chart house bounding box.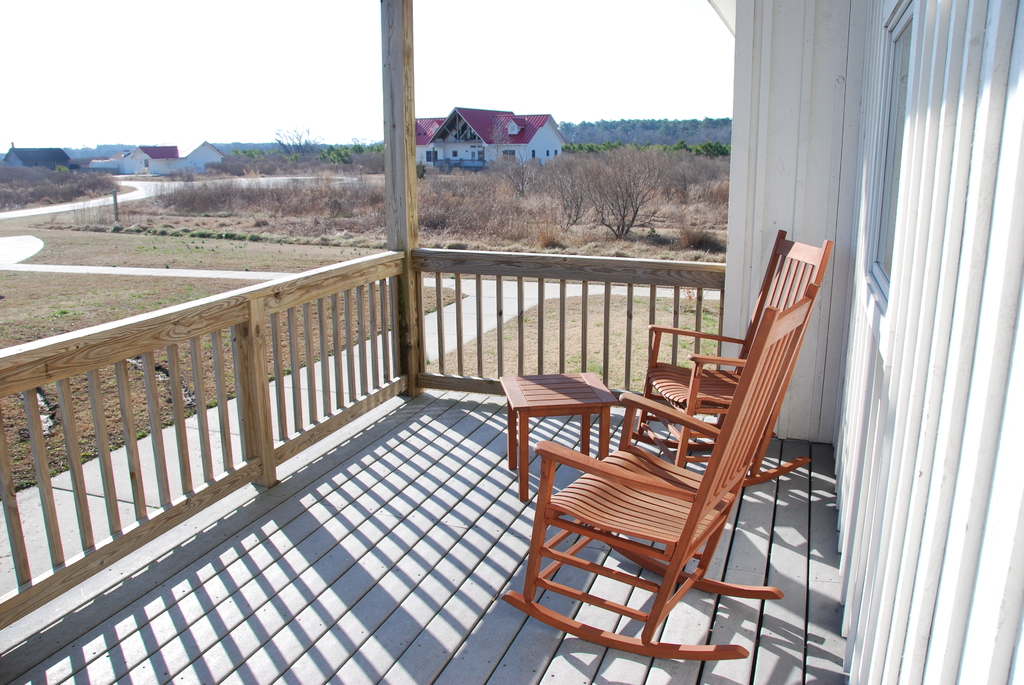
Charted: left=398, top=98, right=600, bottom=194.
